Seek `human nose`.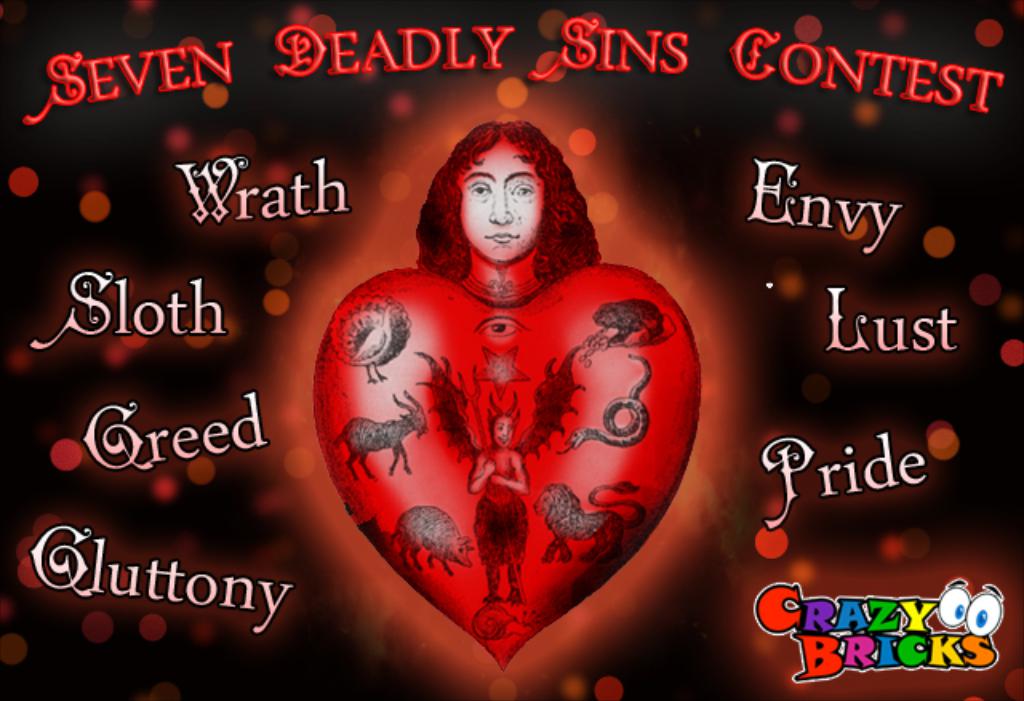
box(491, 187, 510, 224).
